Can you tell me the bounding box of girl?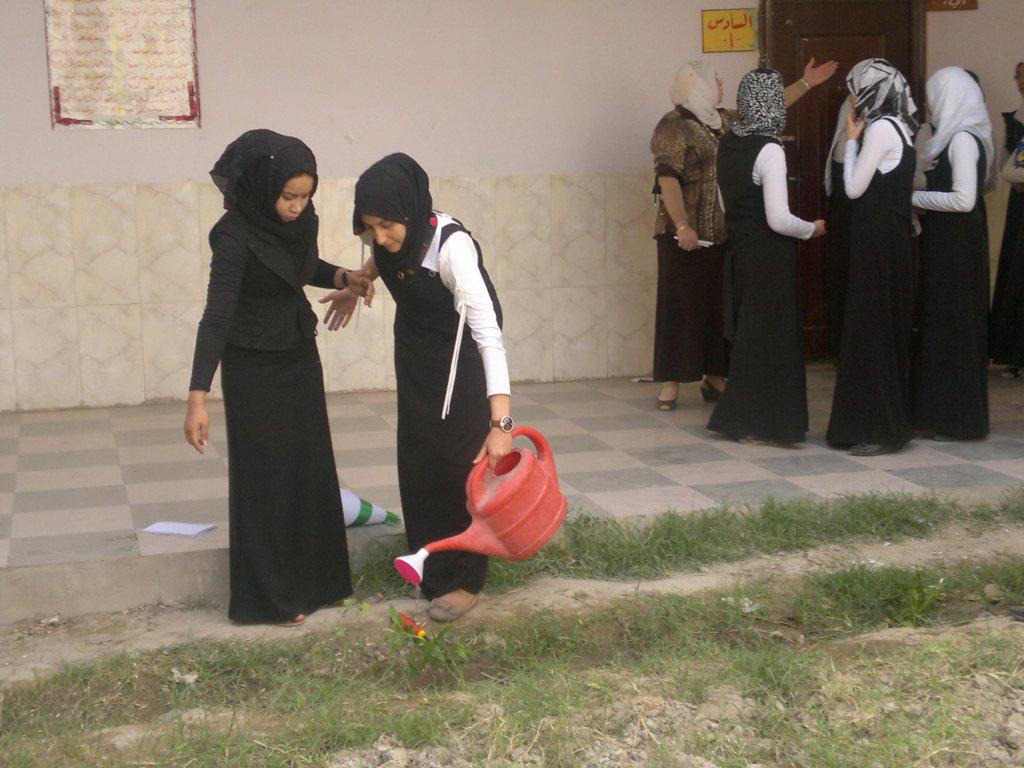
left=318, top=148, right=513, bottom=619.
